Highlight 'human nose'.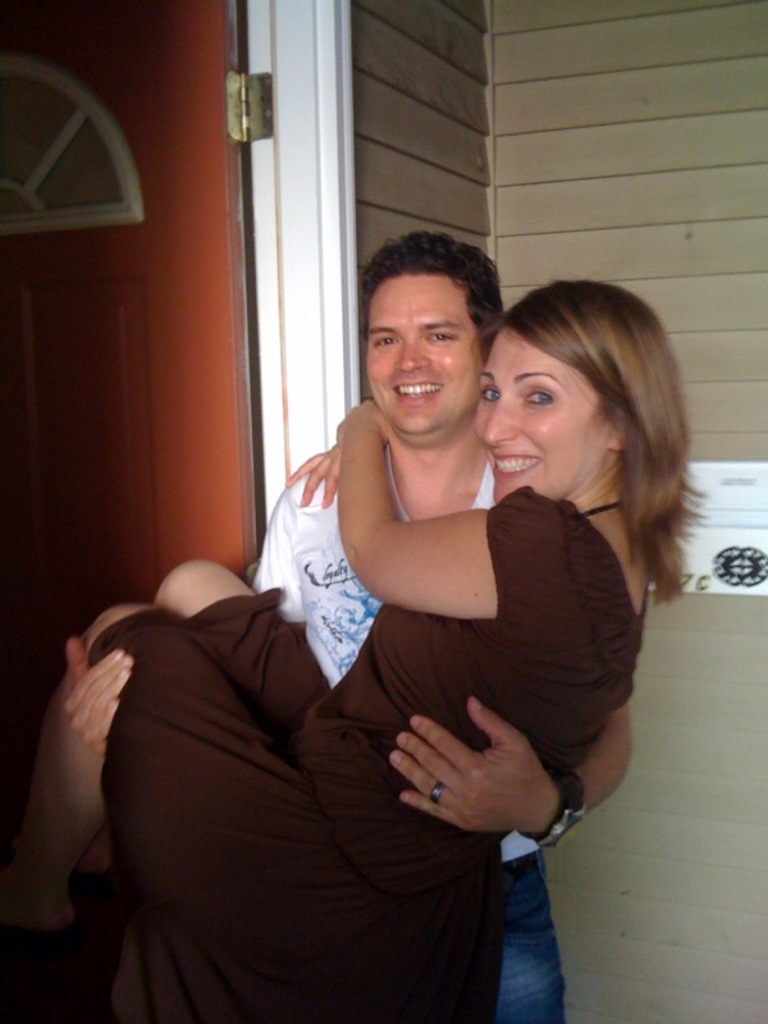
Highlighted region: locate(481, 392, 513, 445).
